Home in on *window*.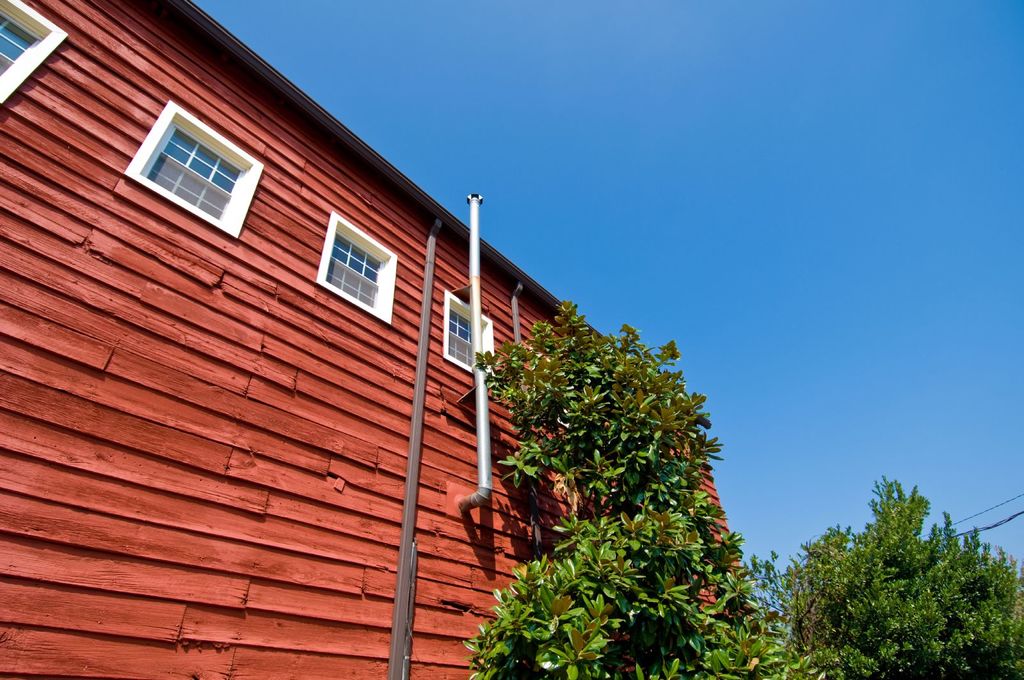
Homed in at [left=314, top=208, right=399, bottom=324].
